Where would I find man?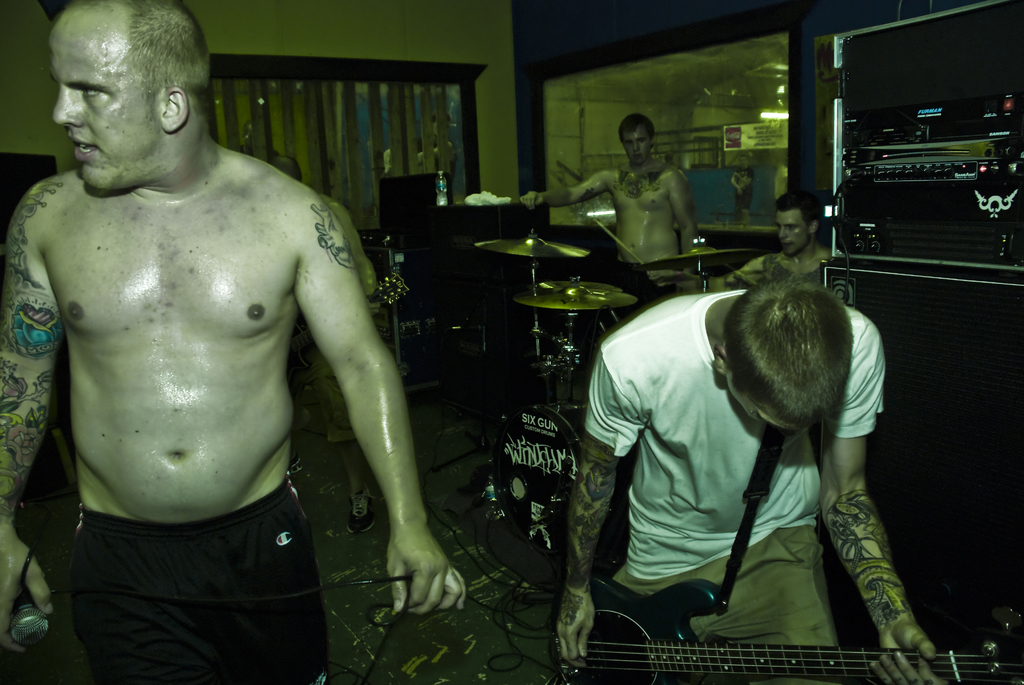
At detection(12, 0, 449, 664).
